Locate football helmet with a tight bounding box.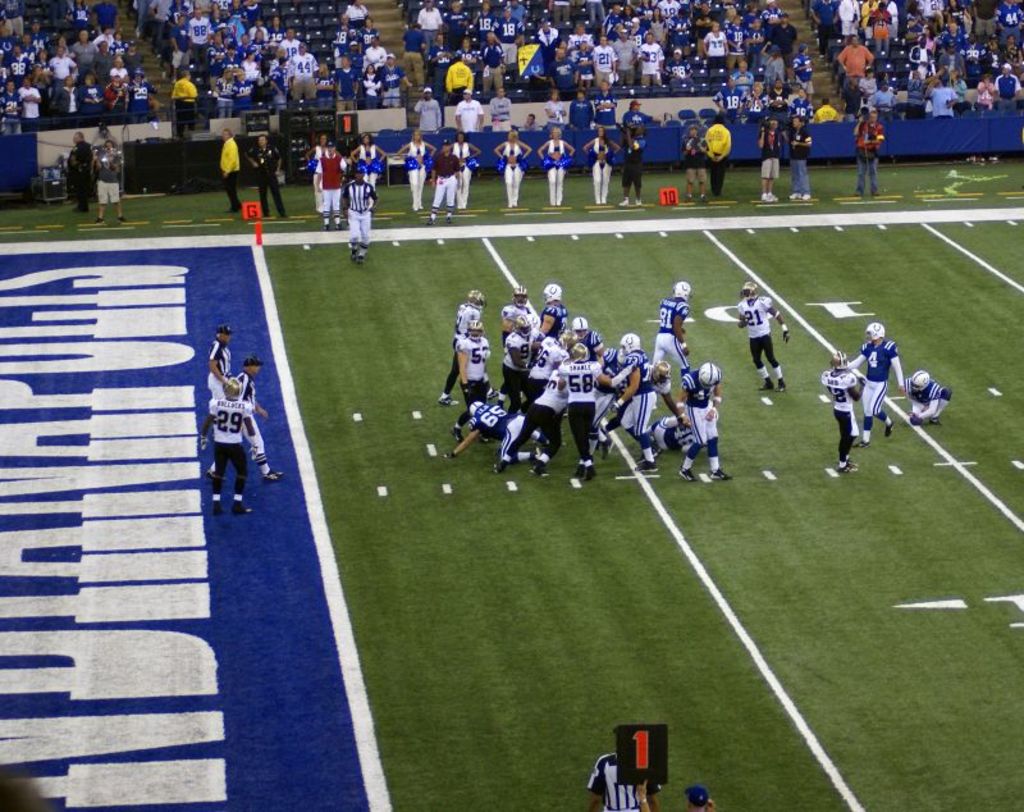
bbox(467, 320, 490, 341).
